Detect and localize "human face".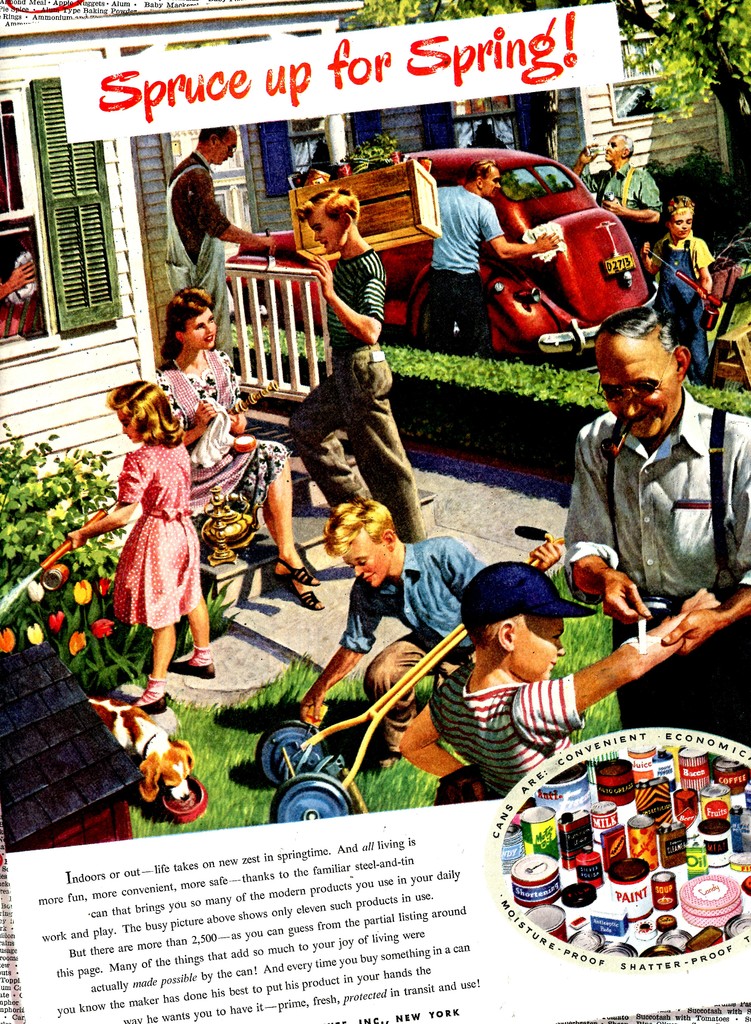
Localized at region(670, 211, 693, 237).
